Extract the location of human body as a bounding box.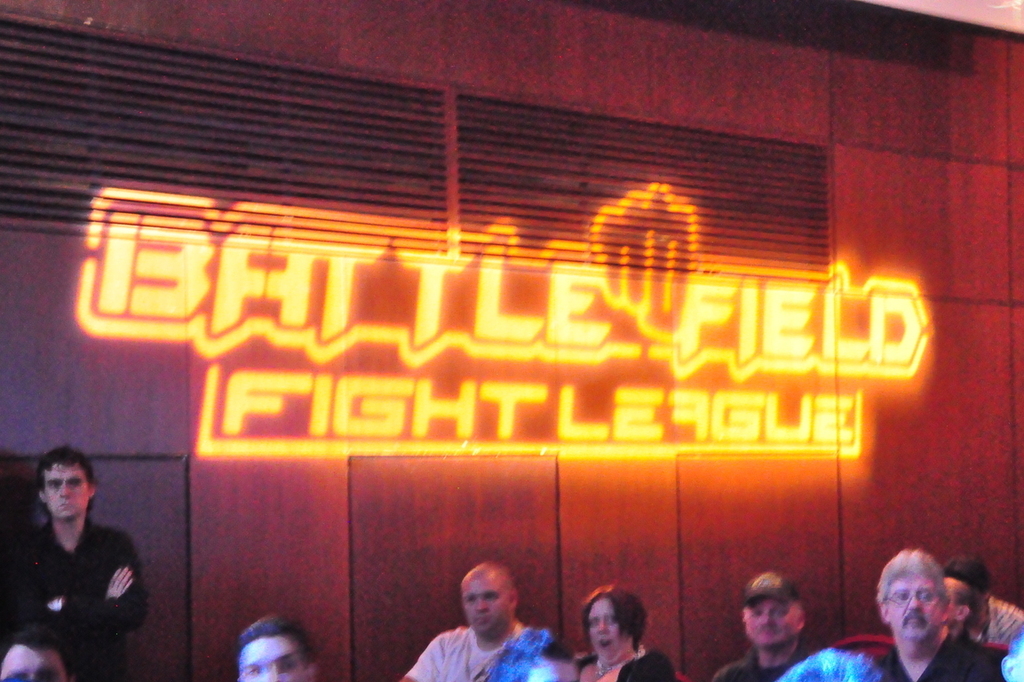
l=869, t=632, r=1009, b=681.
